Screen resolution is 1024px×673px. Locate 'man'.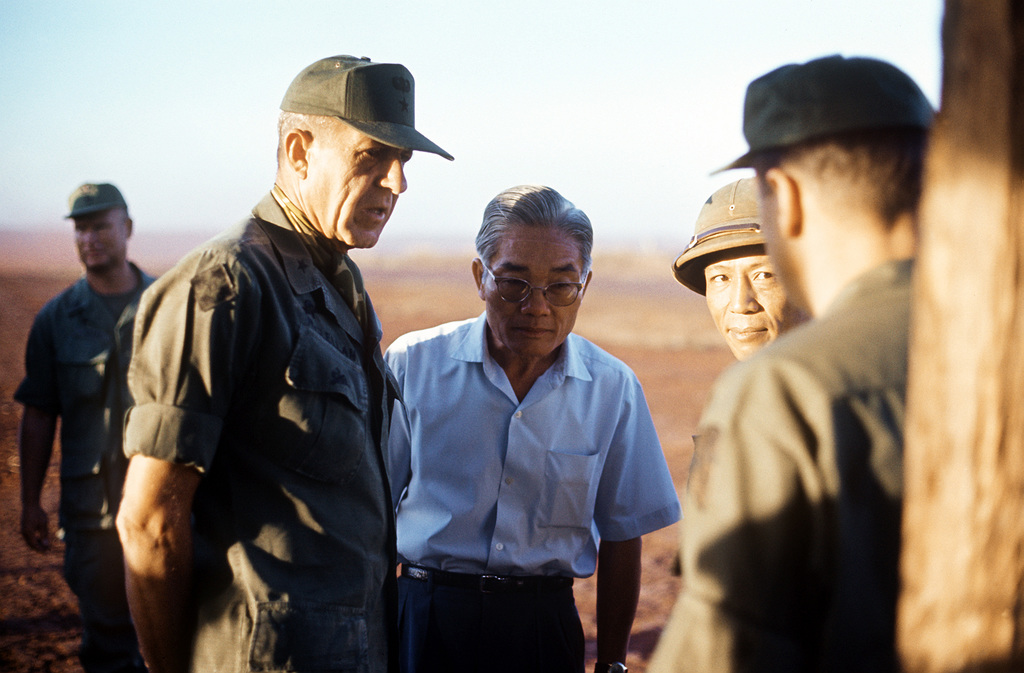
Rect(648, 58, 938, 672).
